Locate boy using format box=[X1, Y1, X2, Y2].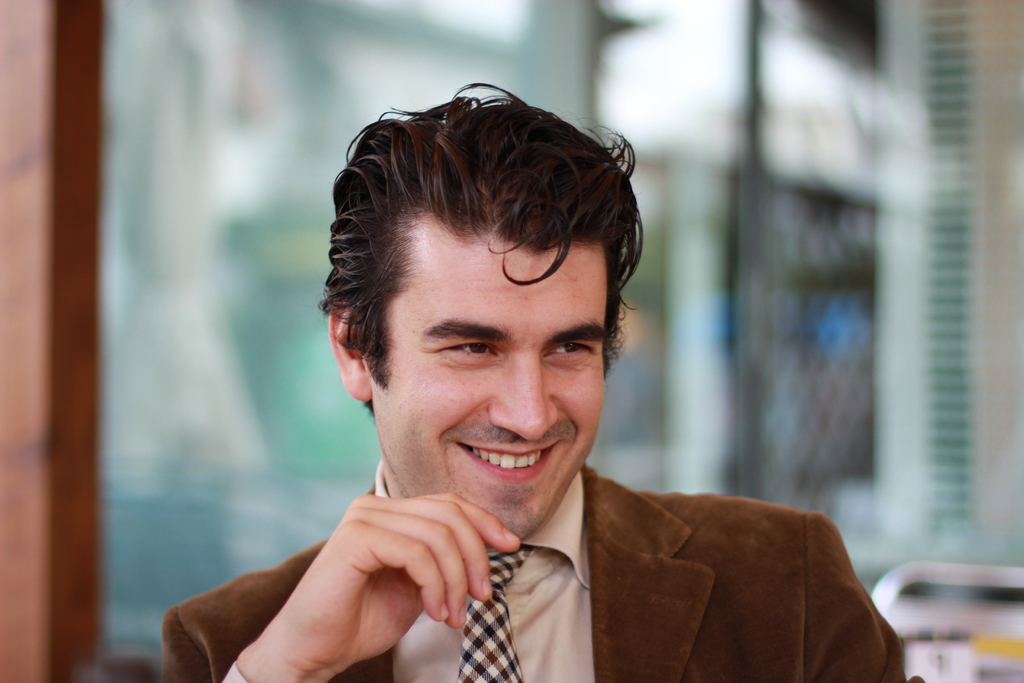
box=[278, 103, 689, 563].
